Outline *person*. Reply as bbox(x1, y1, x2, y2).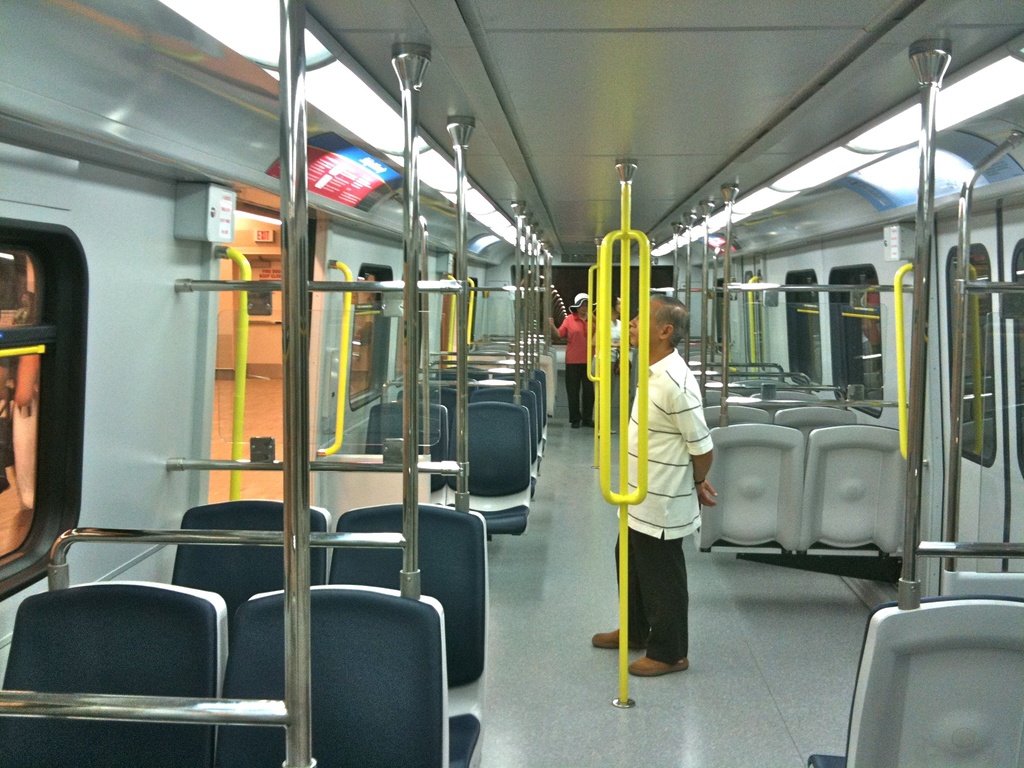
bbox(606, 334, 714, 707).
